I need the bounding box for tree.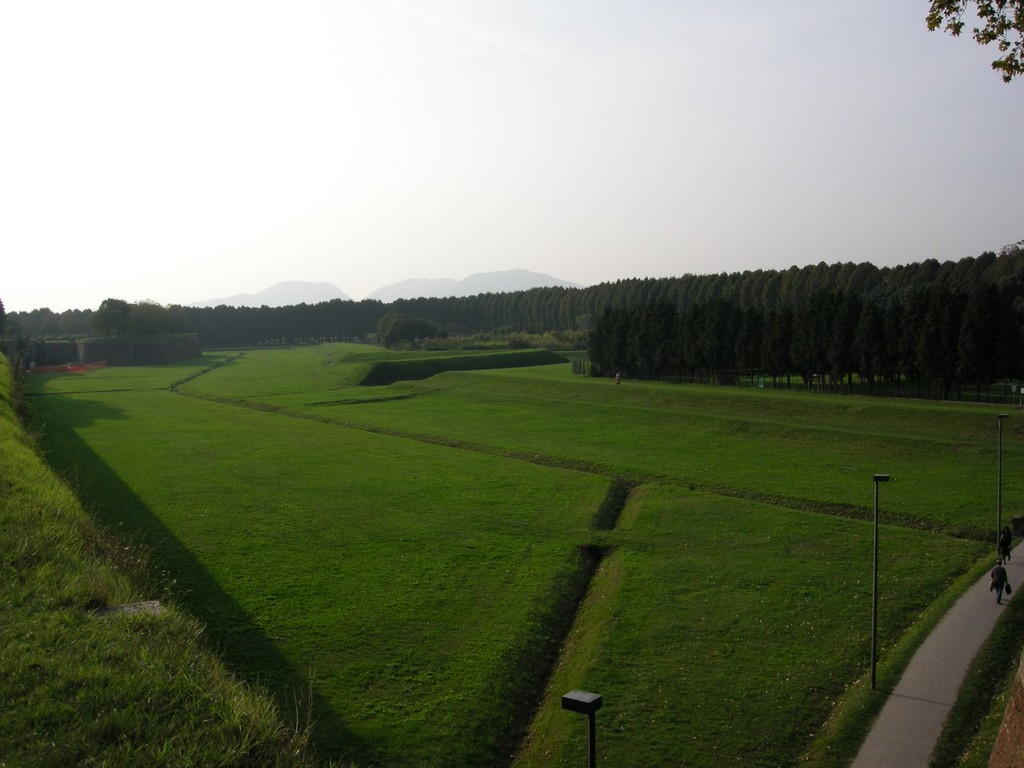
Here it is: locate(595, 311, 639, 383).
